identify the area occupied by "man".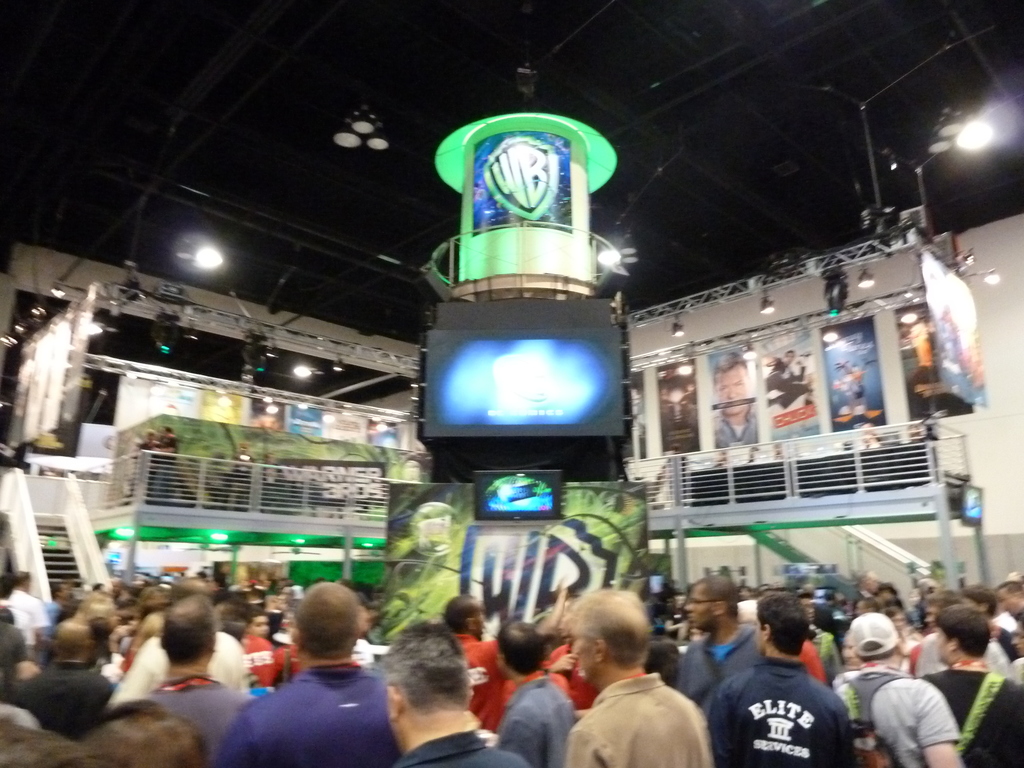
Area: bbox(257, 450, 289, 518).
